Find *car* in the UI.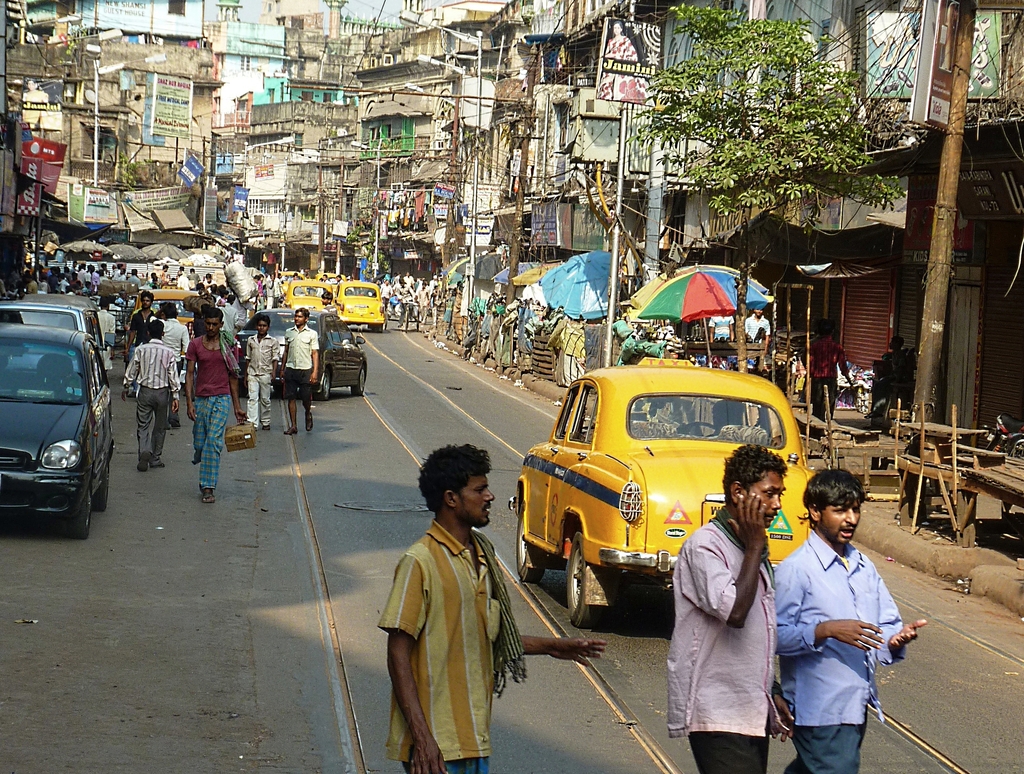
UI element at [333, 278, 388, 329].
